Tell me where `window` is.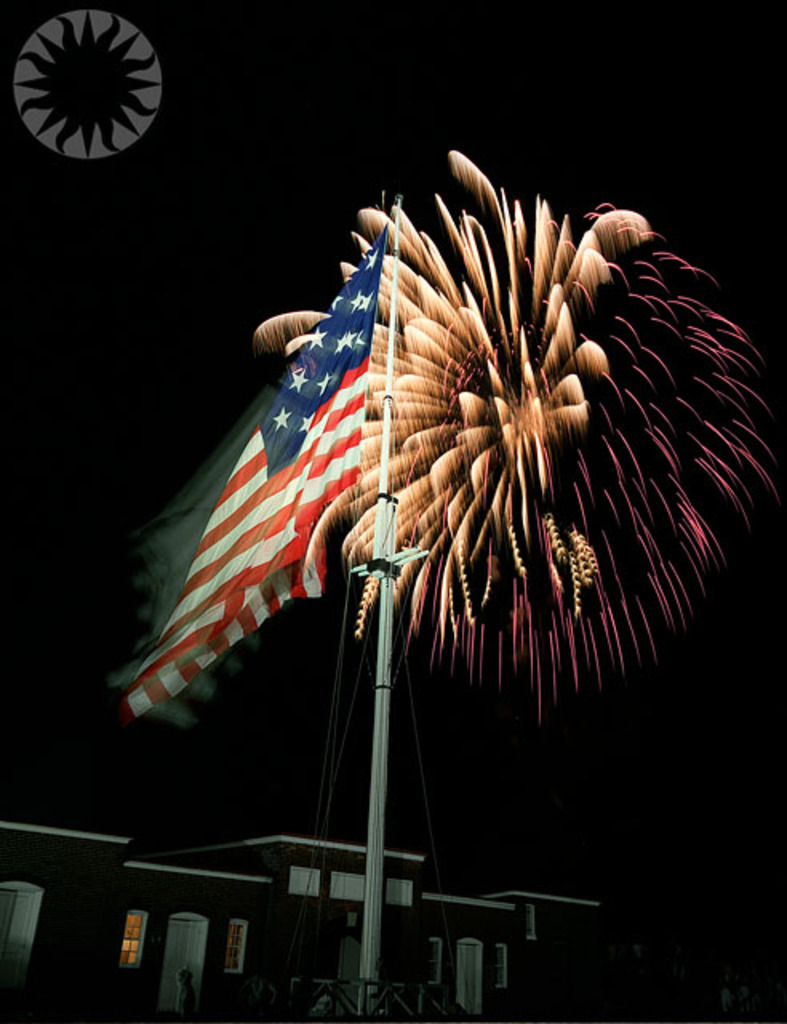
`window` is at select_region(526, 904, 539, 942).
